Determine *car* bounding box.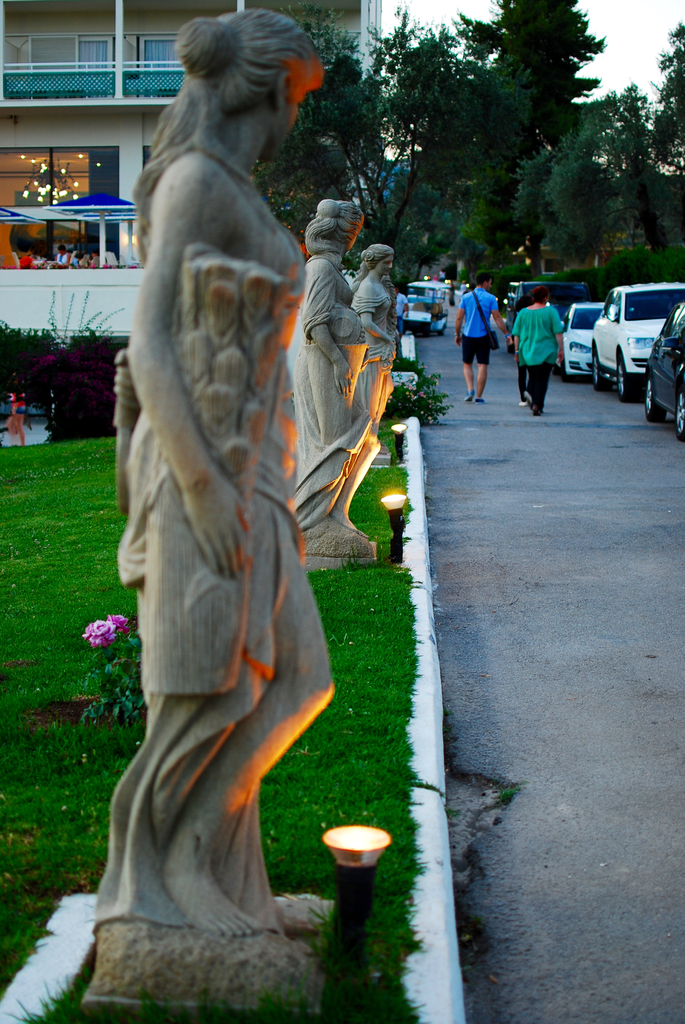
Determined: bbox(589, 276, 684, 403).
